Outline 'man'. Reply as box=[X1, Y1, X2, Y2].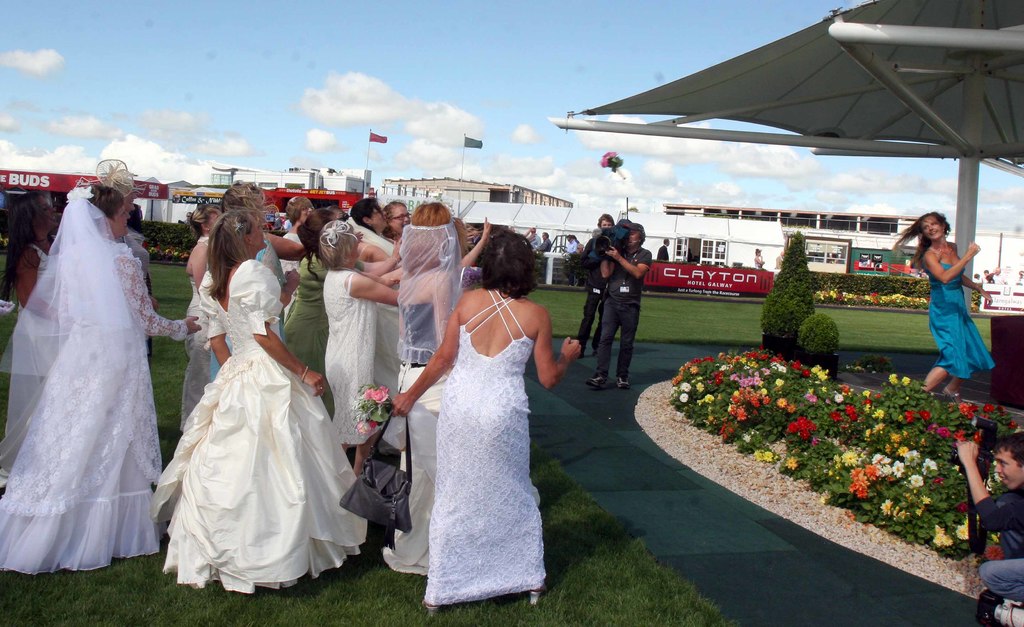
box=[566, 235, 581, 281].
